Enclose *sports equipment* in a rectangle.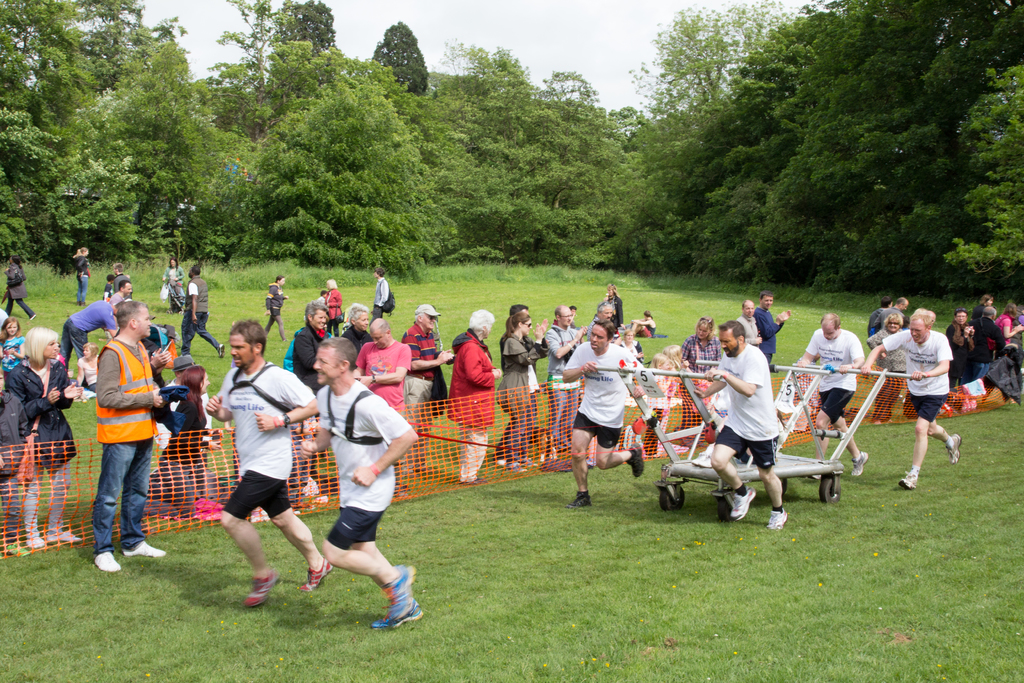
[left=808, top=476, right=822, bottom=482].
